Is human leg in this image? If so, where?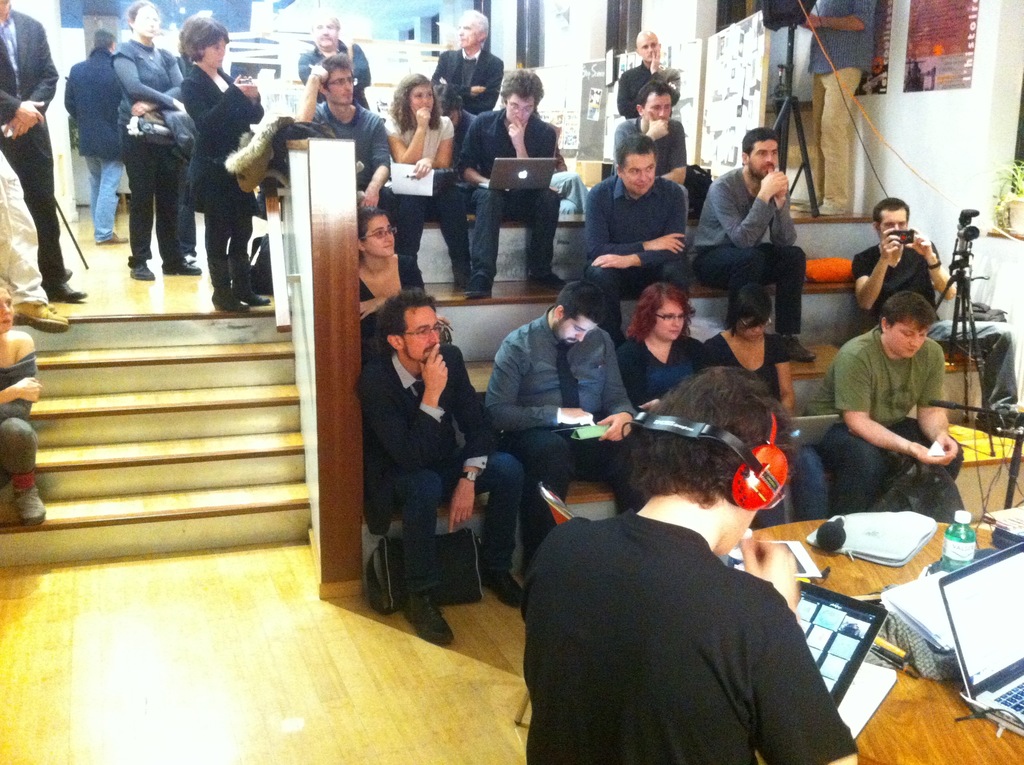
Yes, at [3, 126, 81, 306].
